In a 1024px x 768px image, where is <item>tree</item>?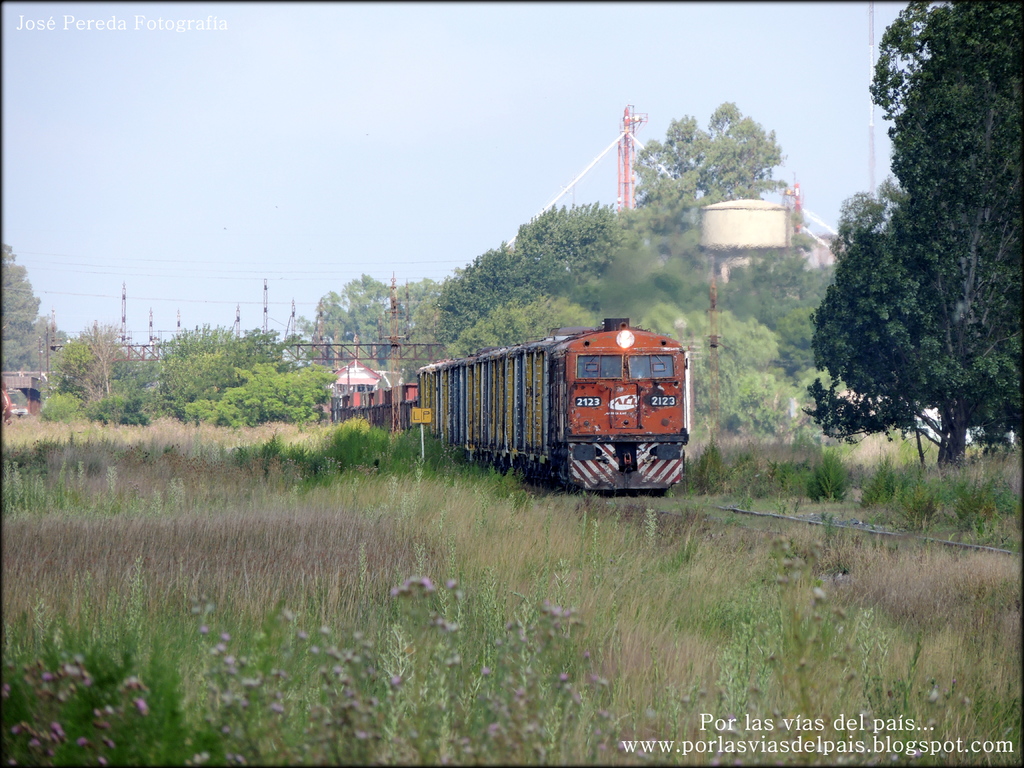
[left=636, top=111, right=787, bottom=212].
